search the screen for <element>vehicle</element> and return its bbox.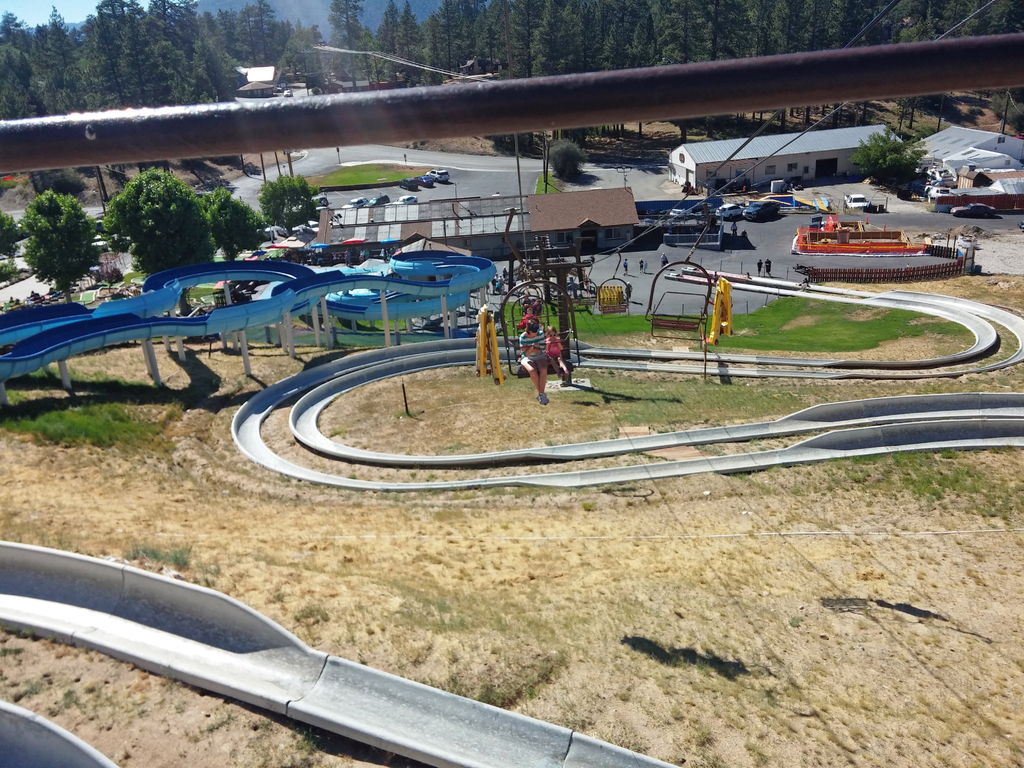
Found: {"x1": 305, "y1": 221, "x2": 320, "y2": 234}.
